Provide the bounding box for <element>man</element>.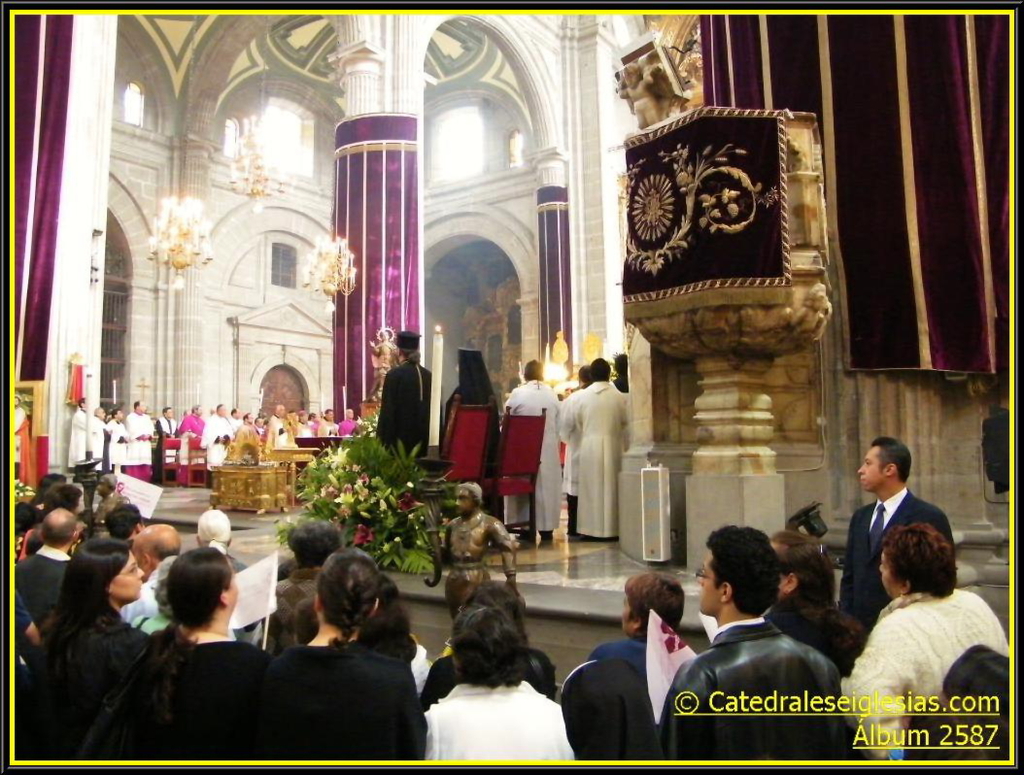
rect(561, 354, 634, 537).
